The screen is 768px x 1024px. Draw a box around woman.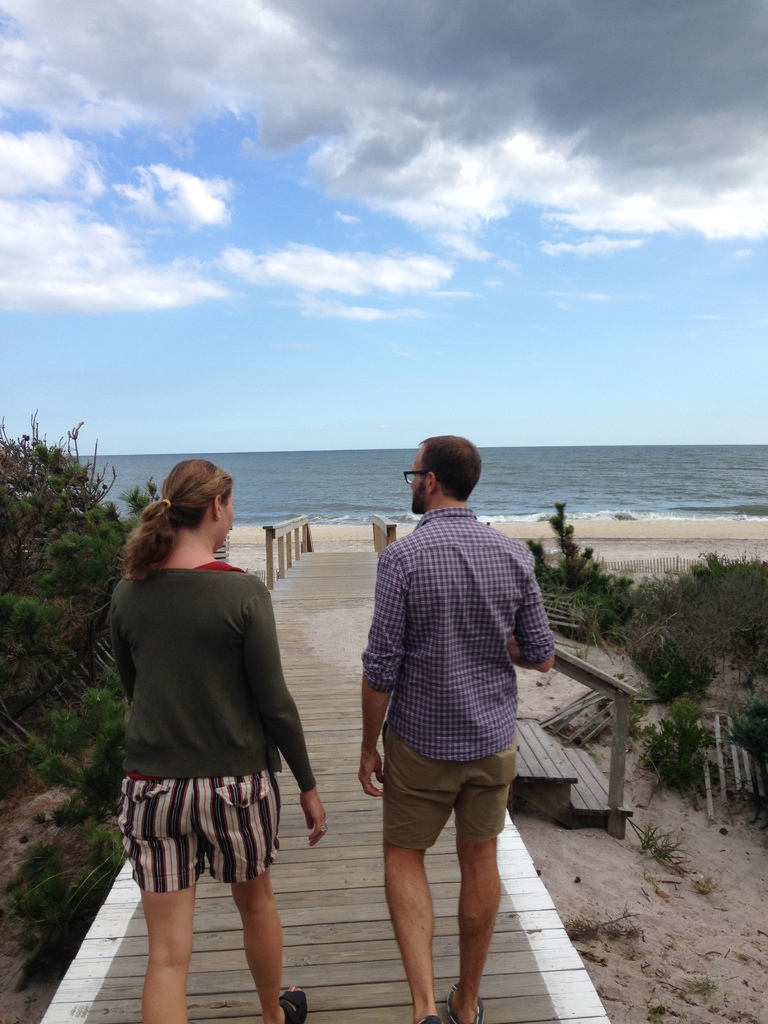
left=104, top=454, right=333, bottom=1023.
